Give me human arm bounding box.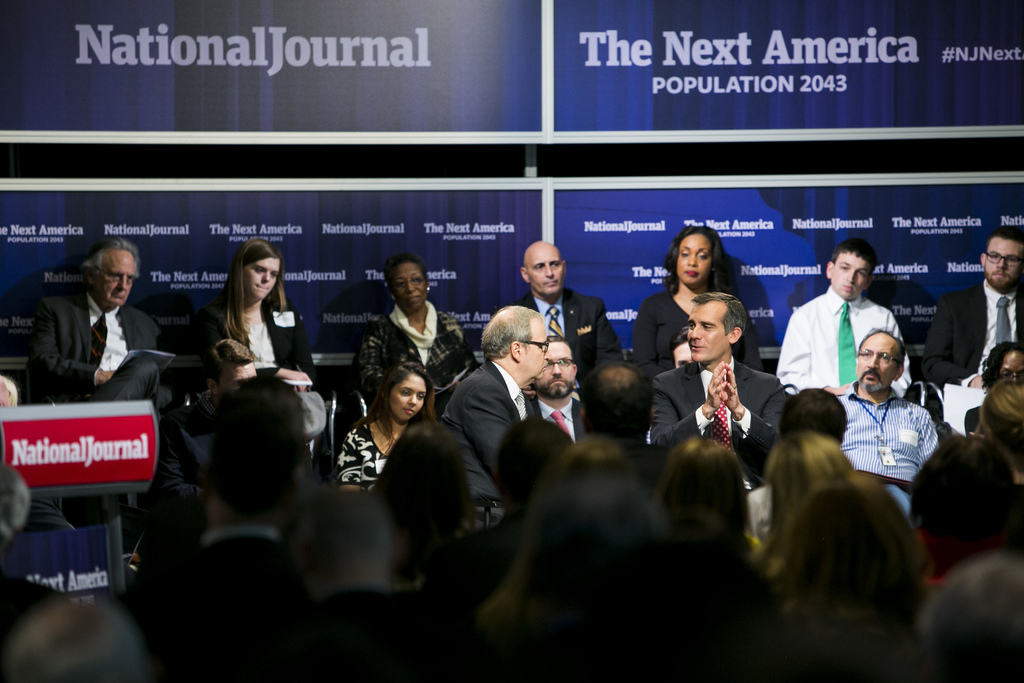
l=924, t=292, r=987, b=390.
